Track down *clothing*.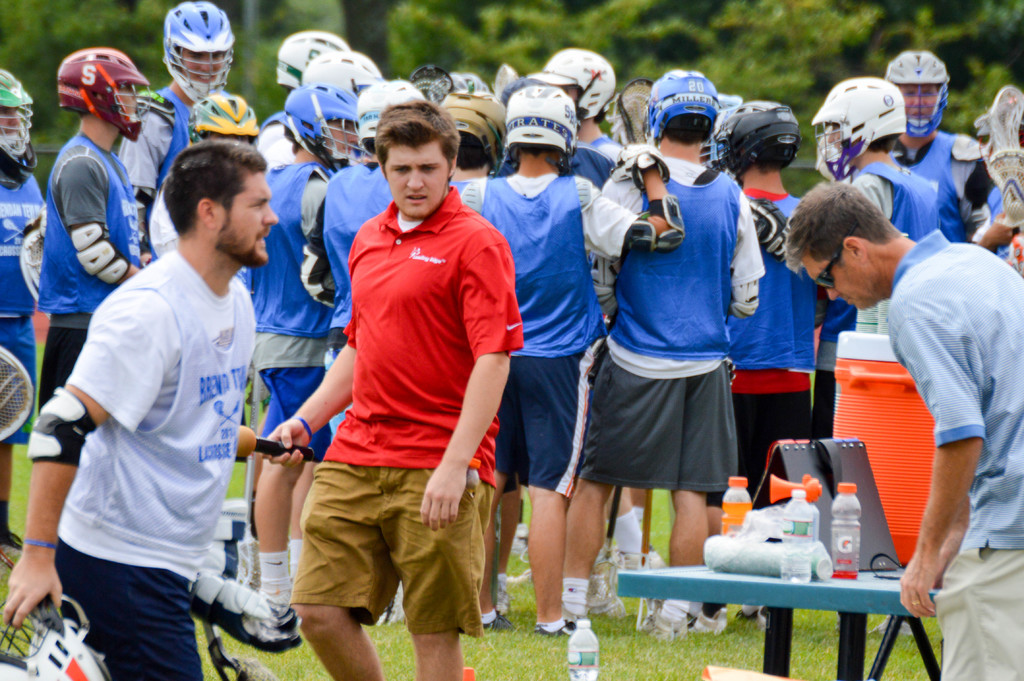
Tracked to [left=35, top=144, right=166, bottom=430].
